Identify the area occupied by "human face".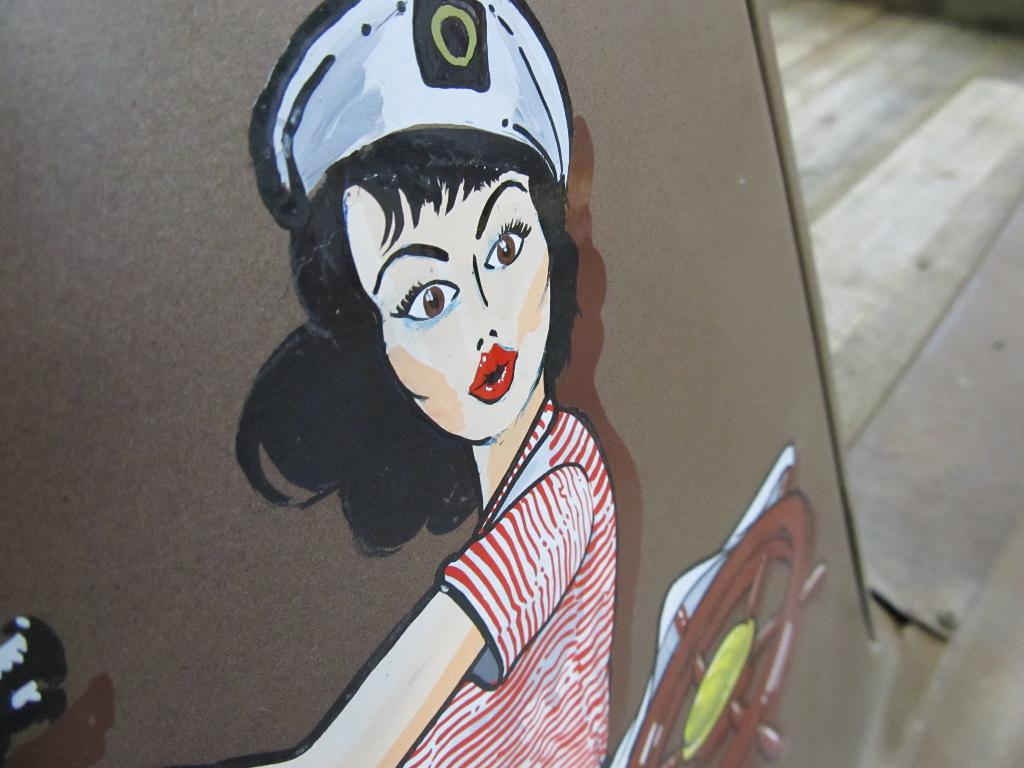
Area: crop(344, 170, 552, 445).
